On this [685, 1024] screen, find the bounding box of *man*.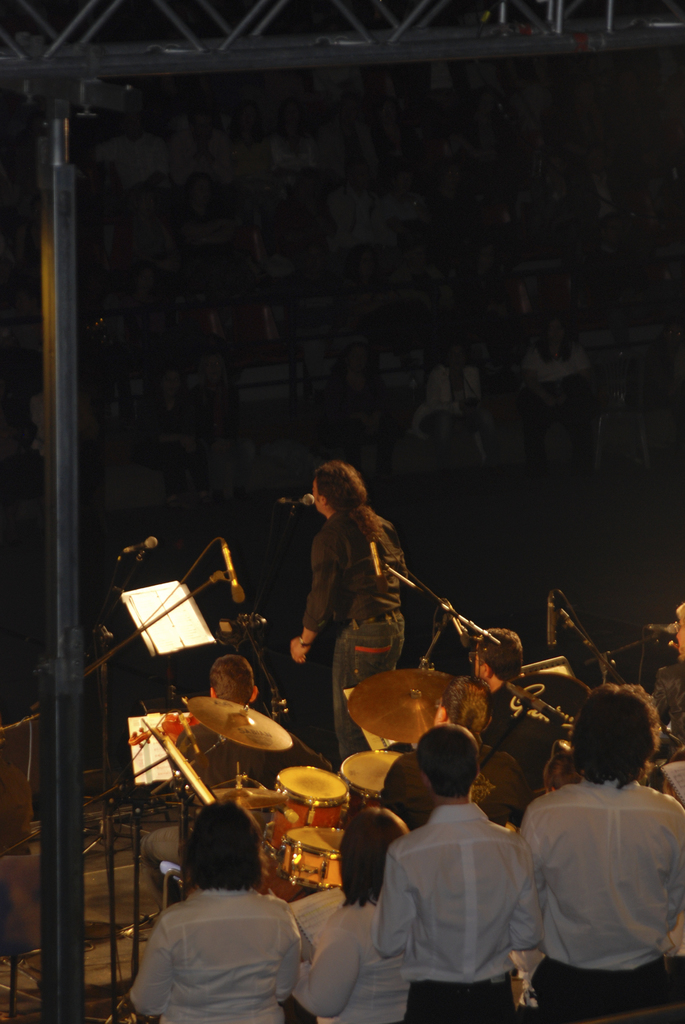
Bounding box: box=[136, 652, 292, 918].
